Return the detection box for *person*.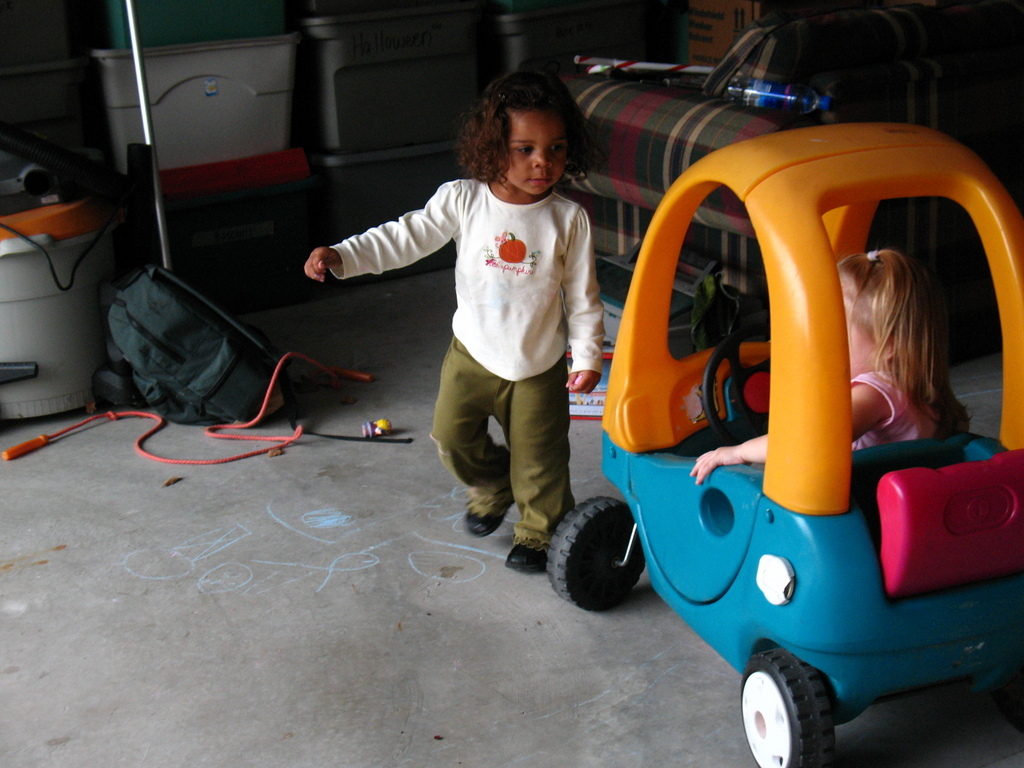
[691,239,981,494].
